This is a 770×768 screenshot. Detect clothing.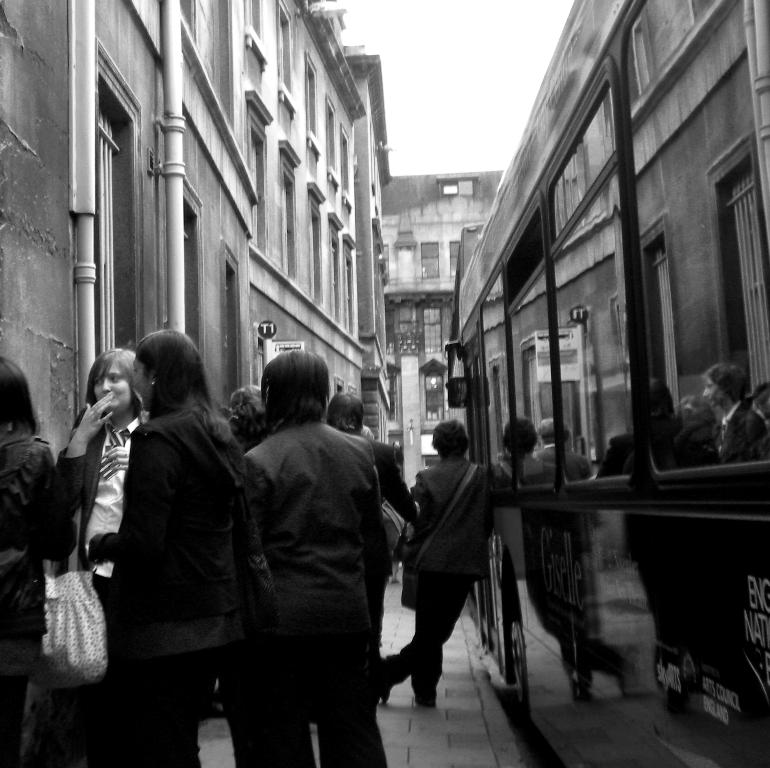
{"left": 340, "top": 428, "right": 423, "bottom": 687}.
